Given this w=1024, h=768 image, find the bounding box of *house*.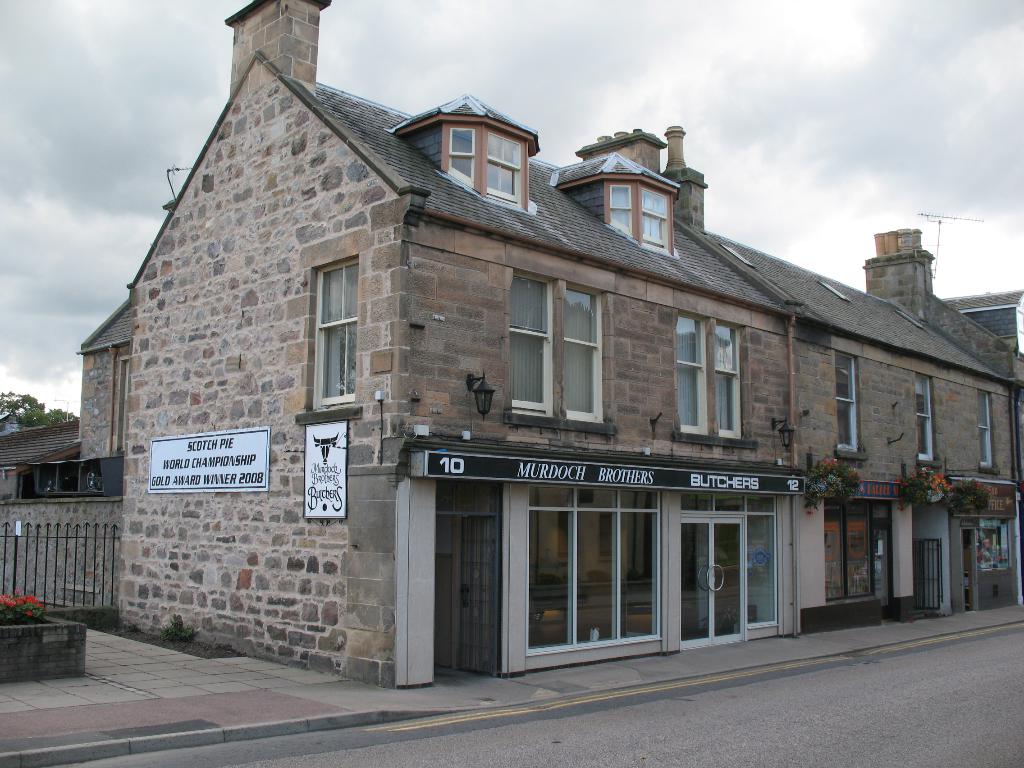
[x1=75, y1=0, x2=1023, y2=682].
